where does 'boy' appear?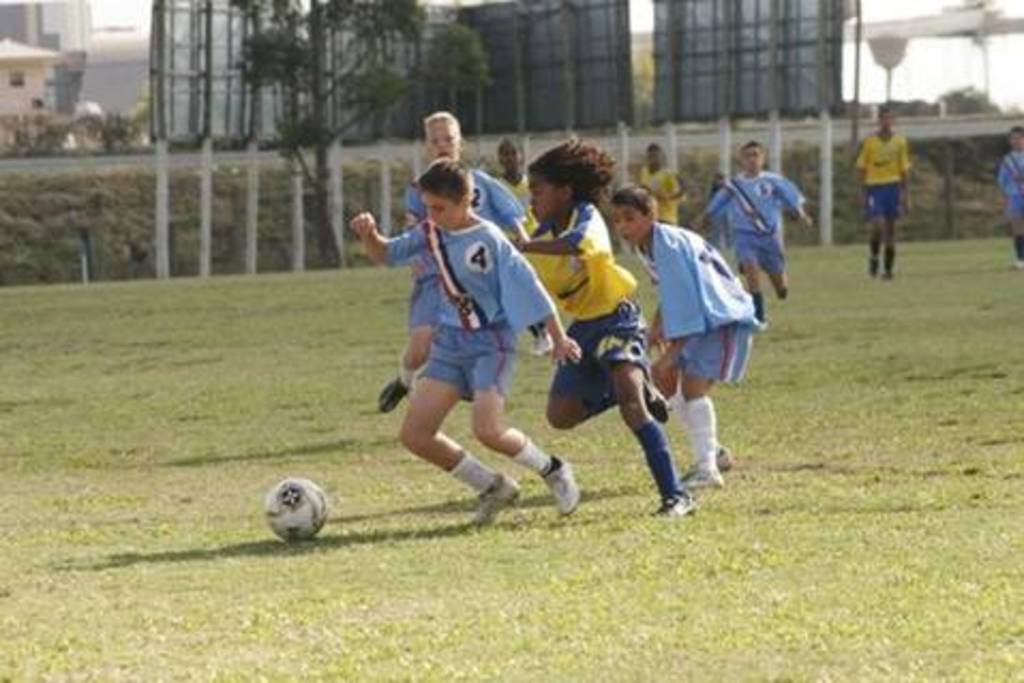
Appears at l=360, t=109, r=538, b=418.
